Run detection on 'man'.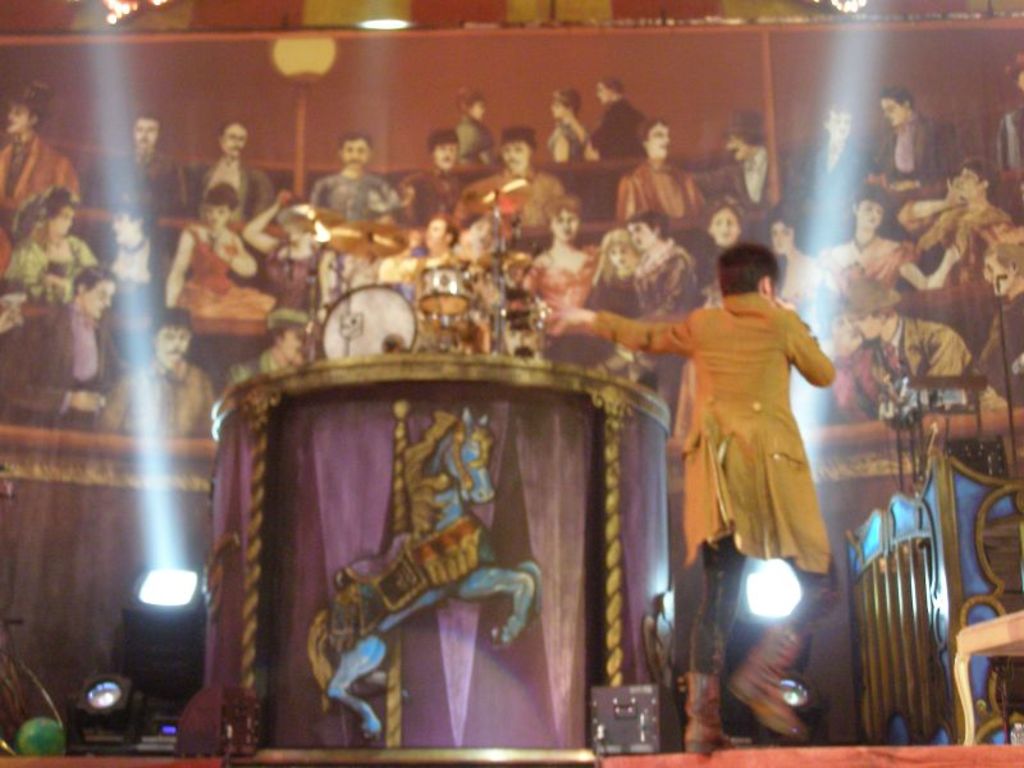
Result: box=[529, 238, 833, 733].
